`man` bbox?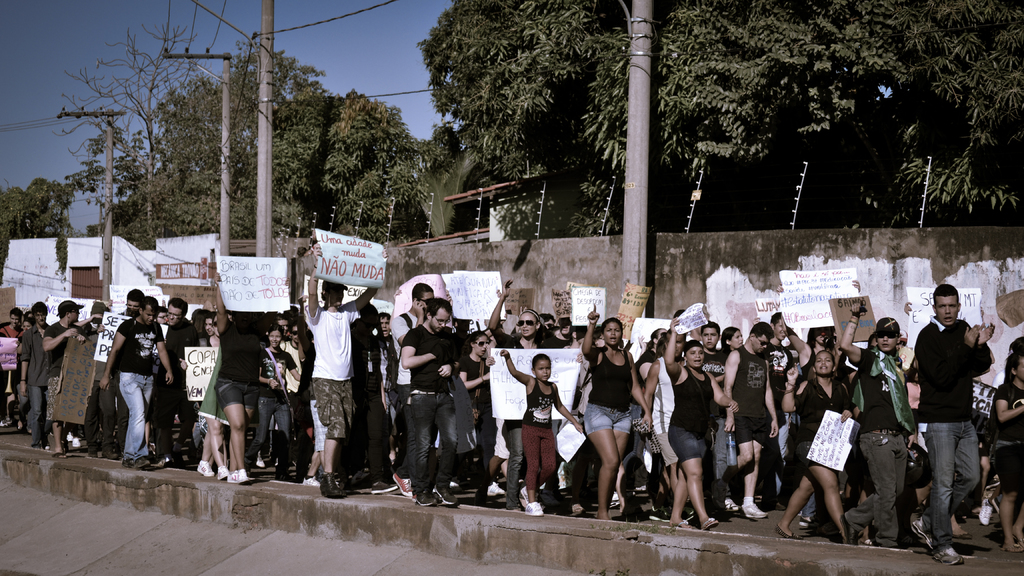
rect(106, 296, 179, 472)
